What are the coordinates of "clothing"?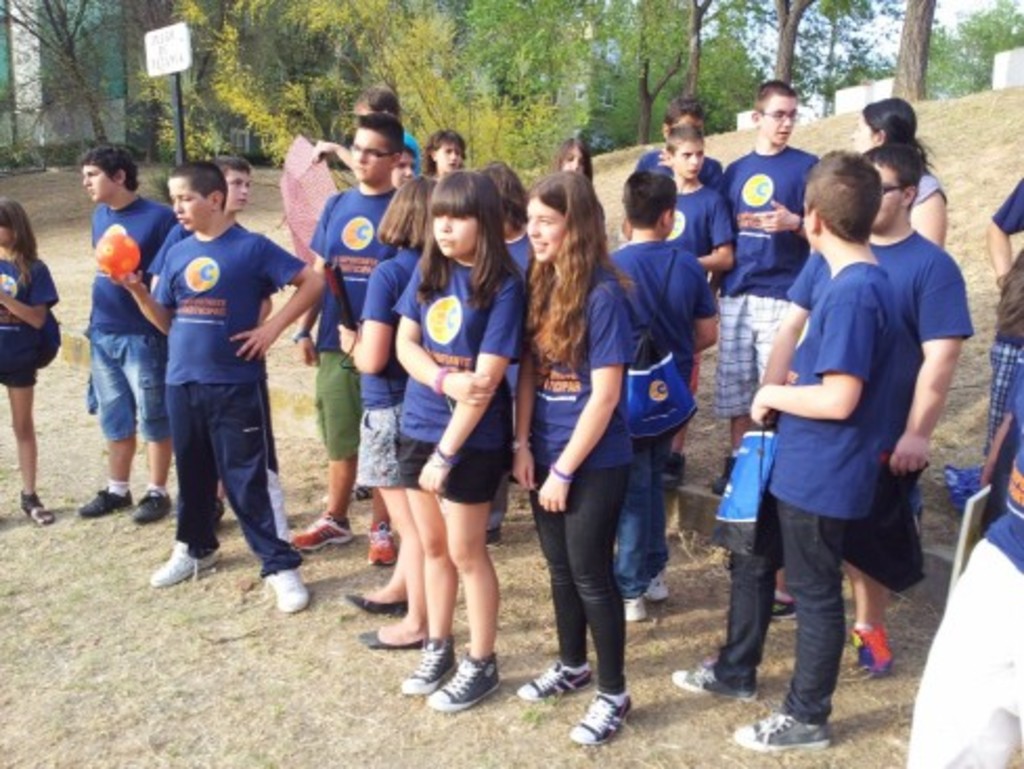
Rect(909, 362, 1022, 767).
